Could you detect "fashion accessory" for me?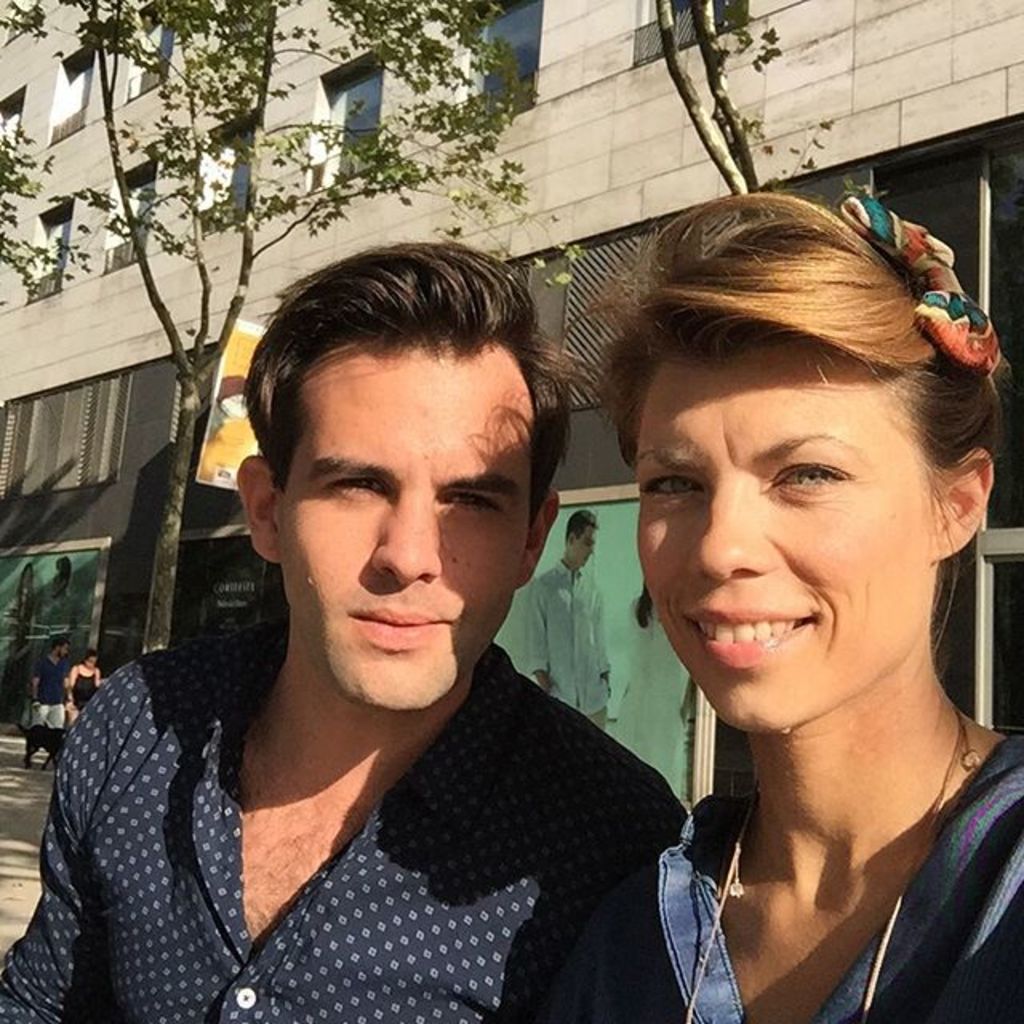
Detection result: (683,706,986,1022).
